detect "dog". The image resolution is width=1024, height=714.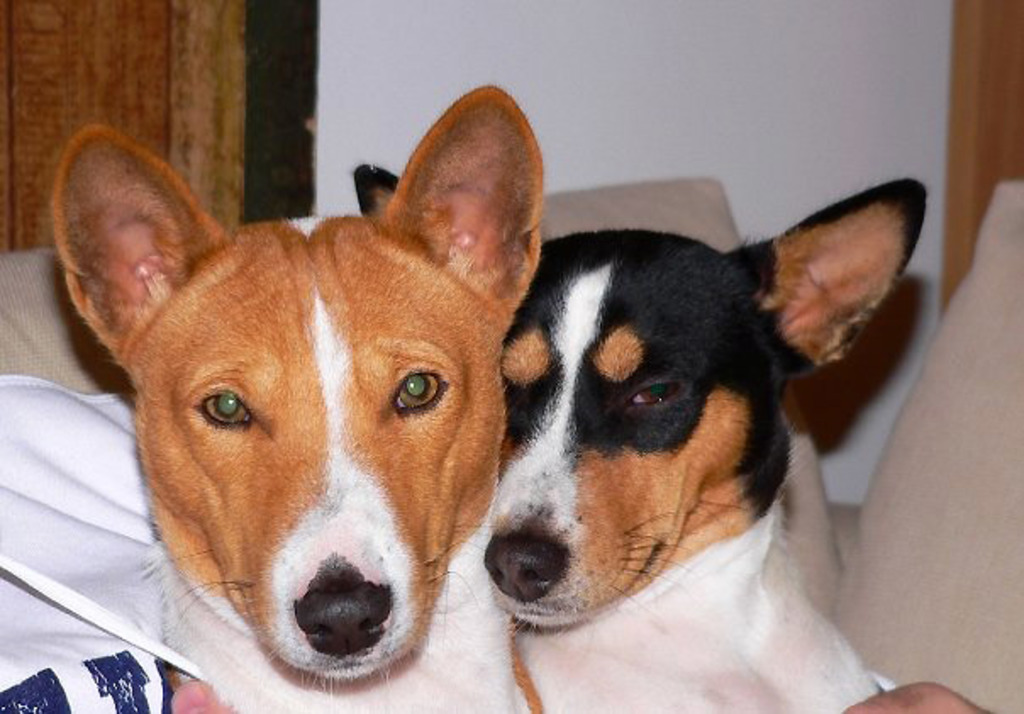
bbox=[49, 83, 548, 712].
